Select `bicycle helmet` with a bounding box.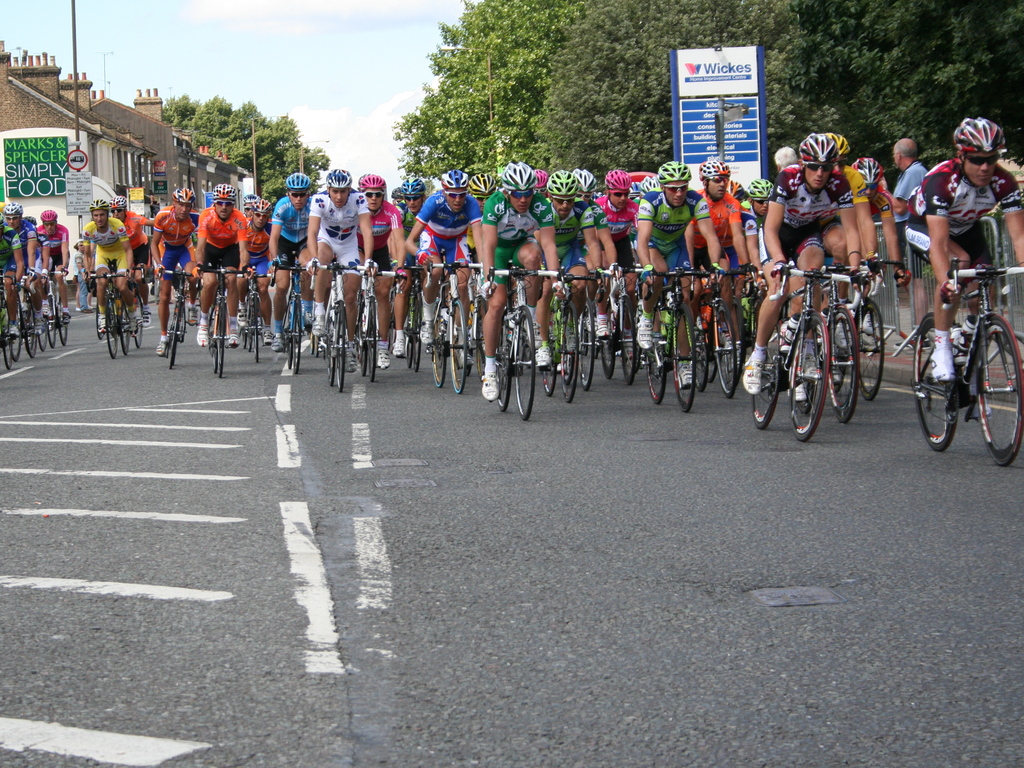
x1=610 y1=170 x2=627 y2=189.
